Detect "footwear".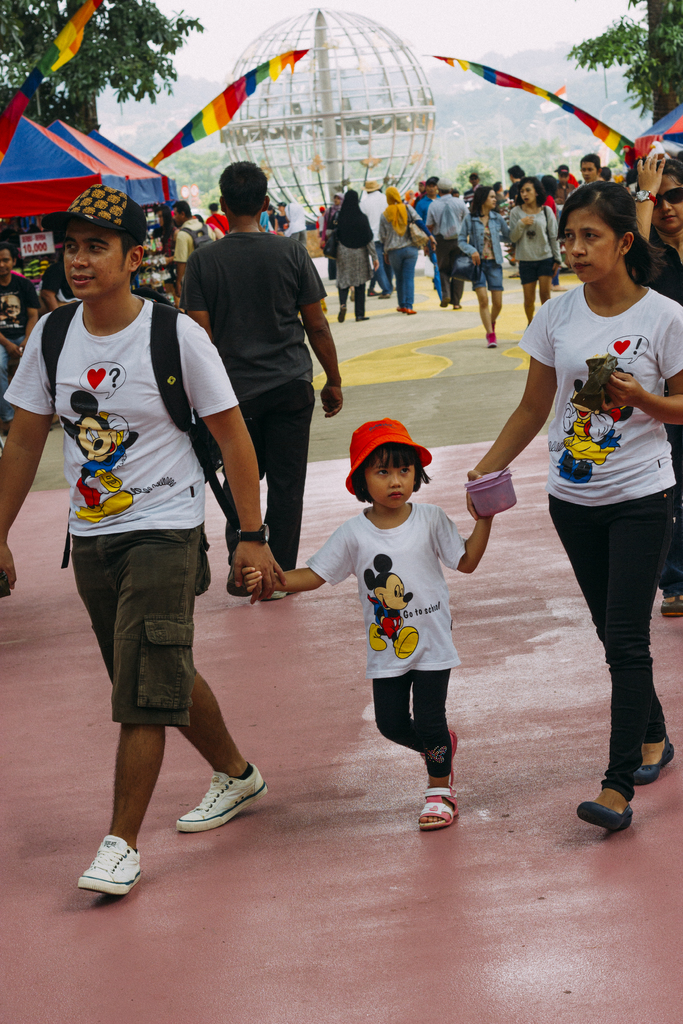
Detected at region(71, 831, 141, 895).
